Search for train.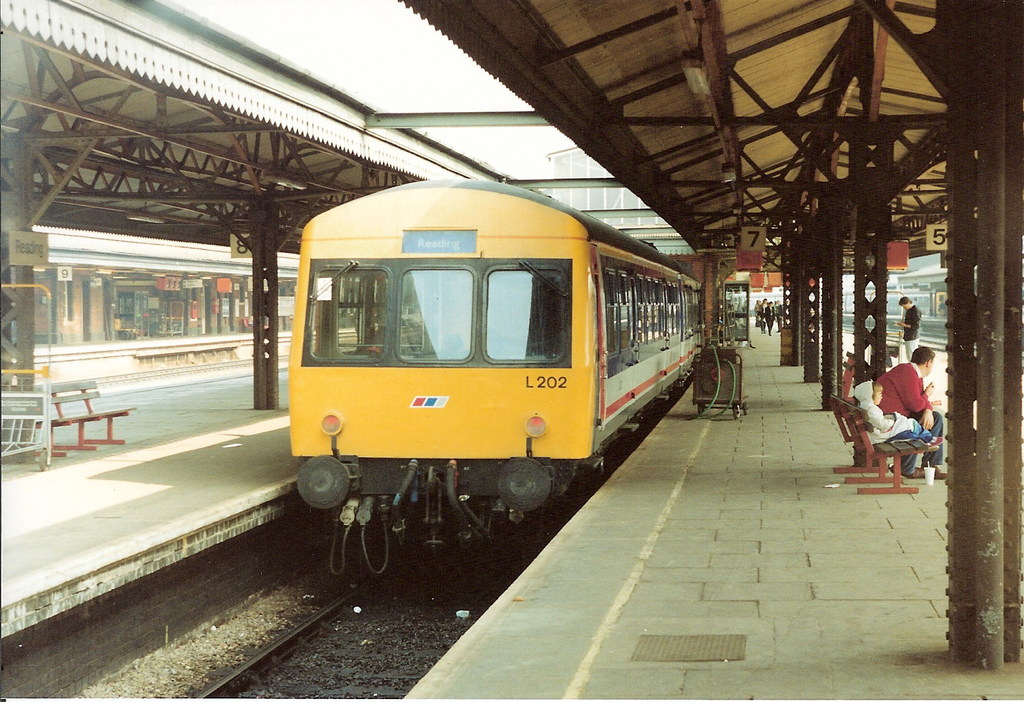
Found at box(288, 177, 705, 576).
